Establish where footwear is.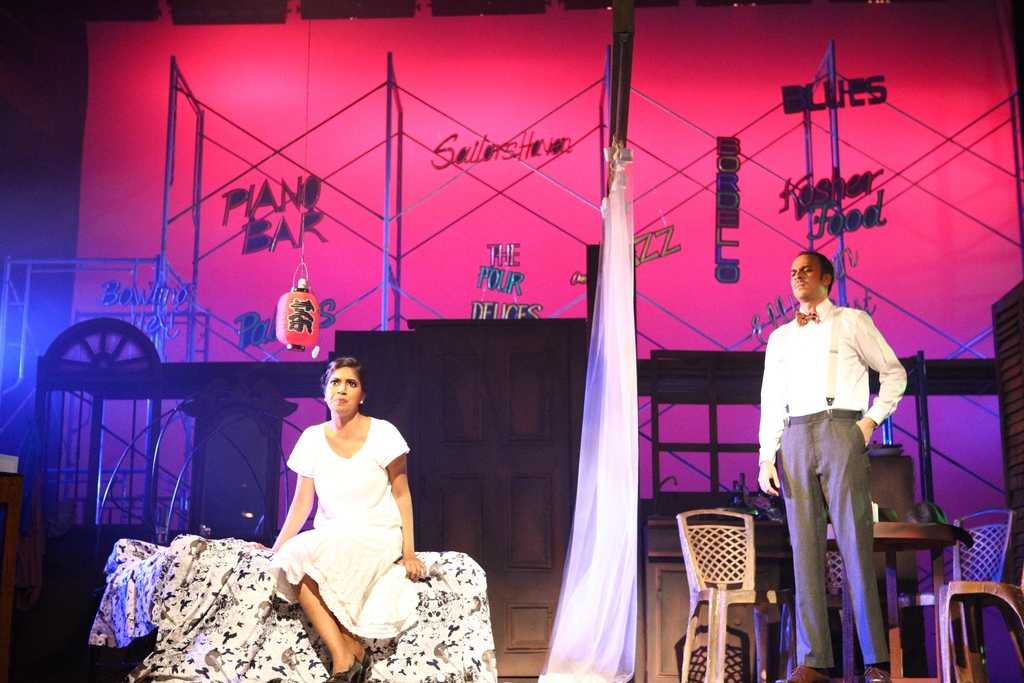
Established at 355,644,372,682.
